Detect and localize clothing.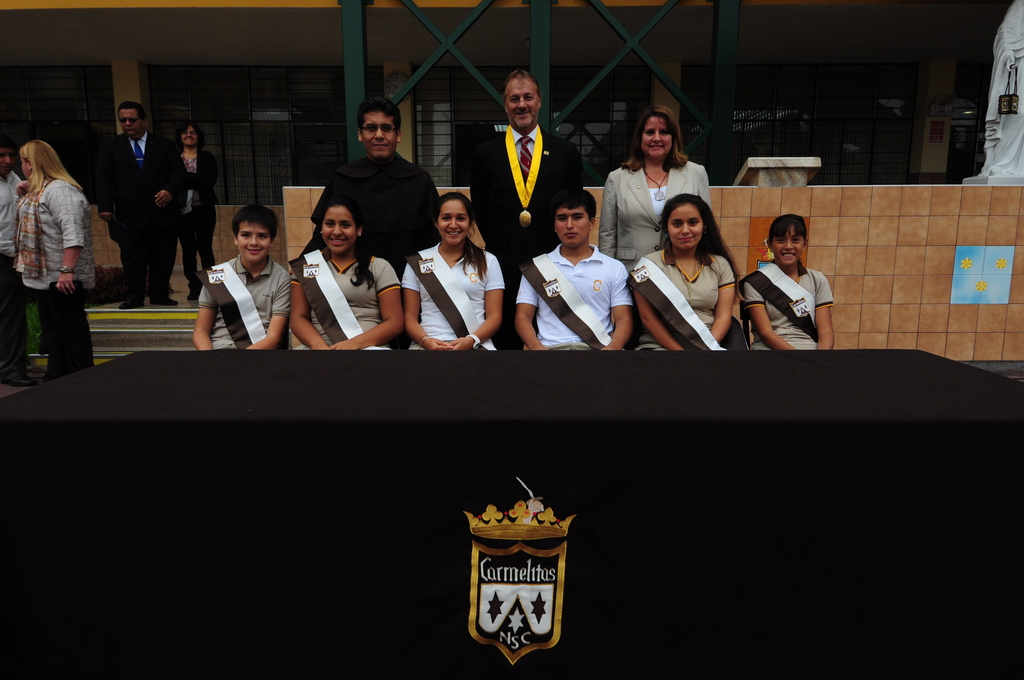
Localized at {"left": 94, "top": 129, "right": 179, "bottom": 294}.
